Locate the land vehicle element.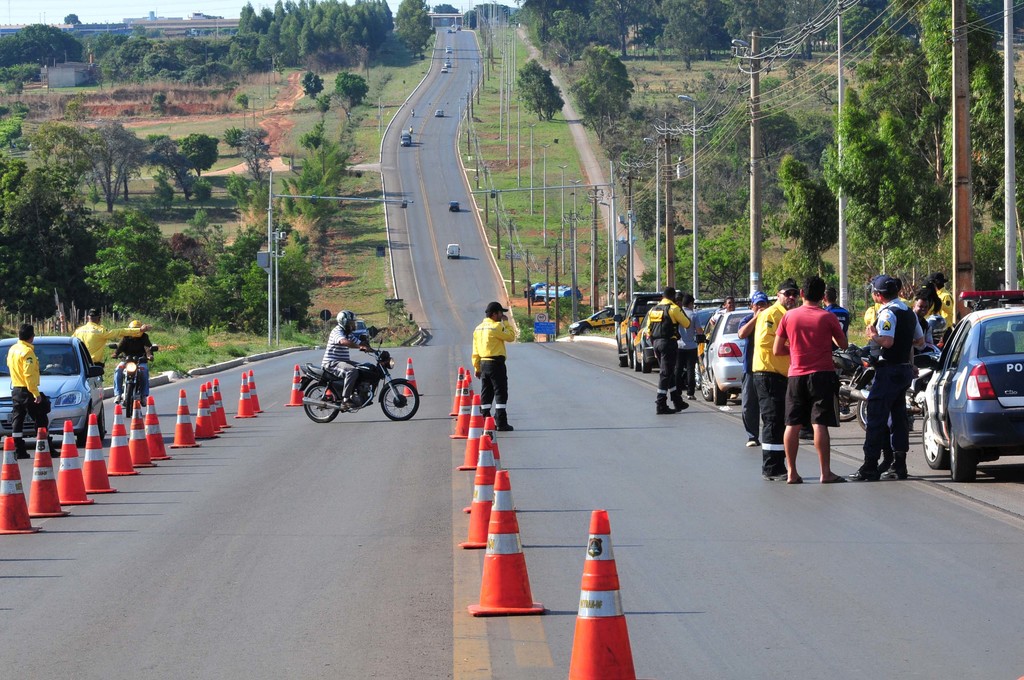
Element bbox: <box>522,280,581,305</box>.
